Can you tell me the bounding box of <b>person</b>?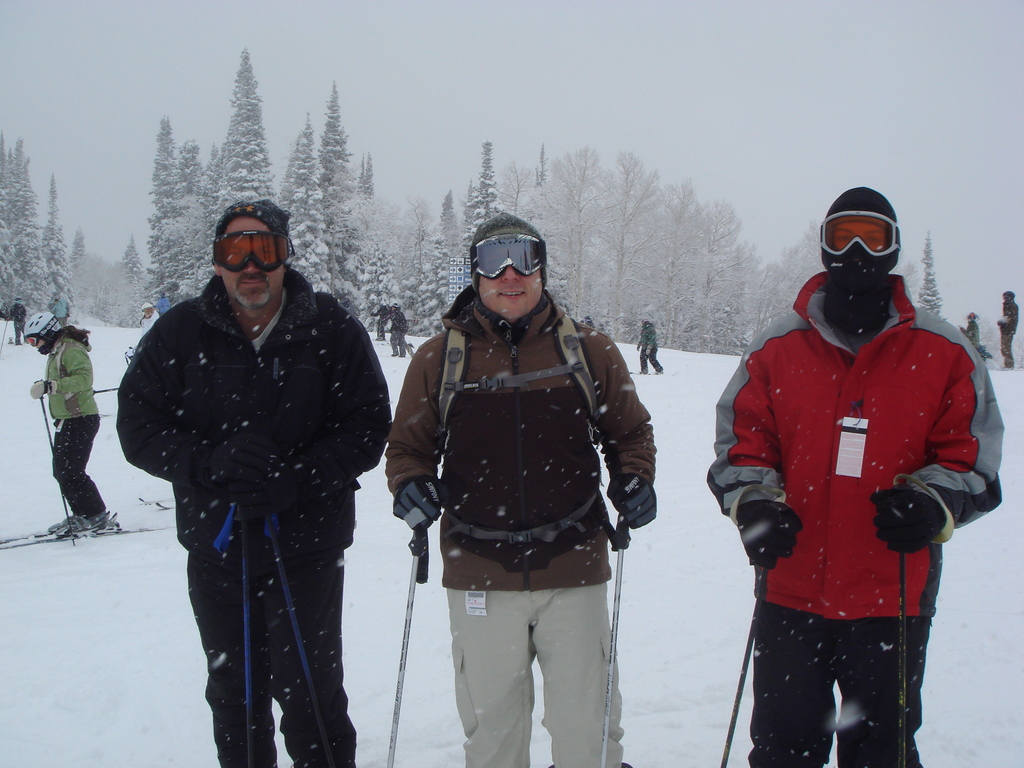
[left=19, top=308, right=115, bottom=541].
